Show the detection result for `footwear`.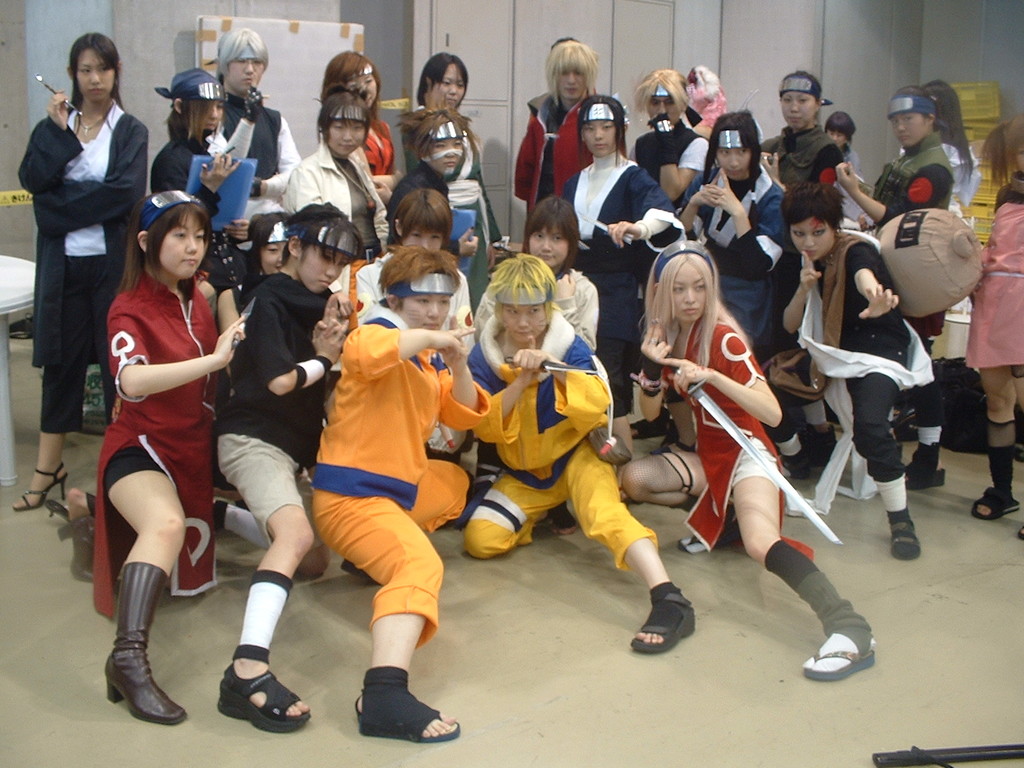
bbox(975, 490, 1022, 520).
